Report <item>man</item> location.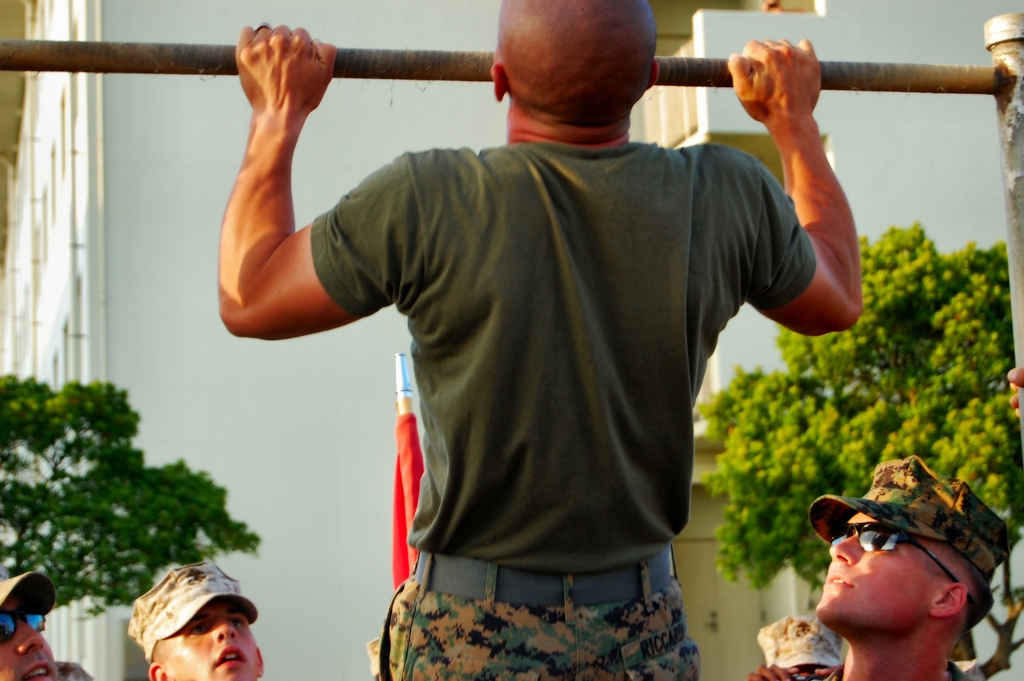
Report: [220, 0, 884, 643].
